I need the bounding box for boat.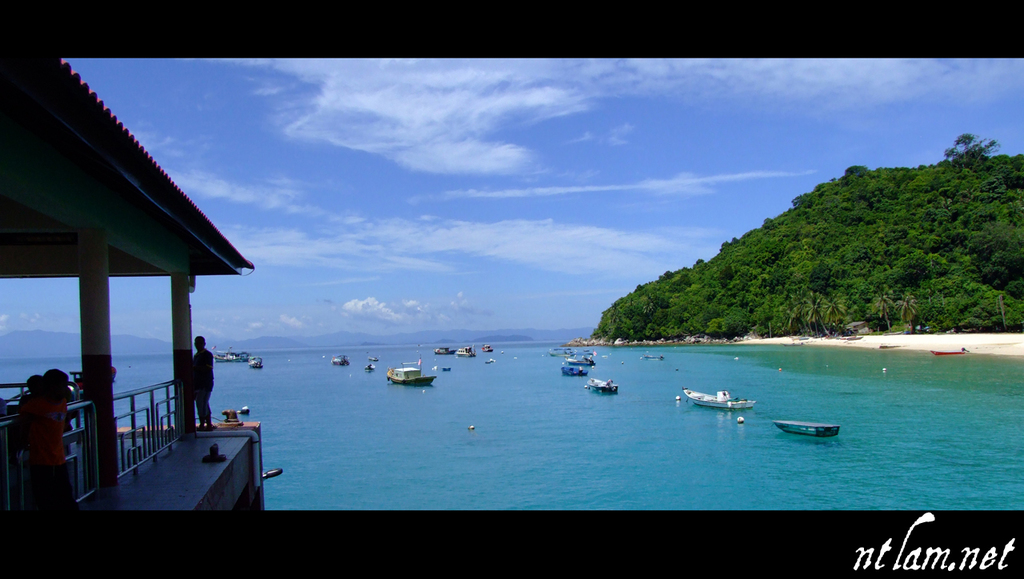
Here it is: <box>586,376,620,394</box>.
